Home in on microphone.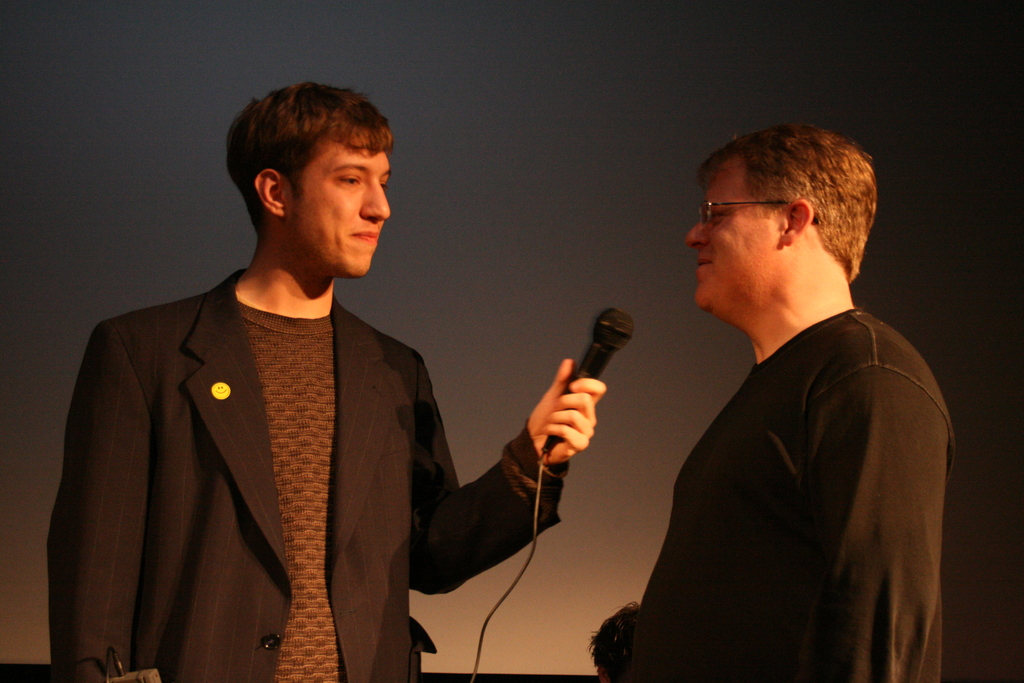
Homed in at bbox=(534, 308, 640, 473).
